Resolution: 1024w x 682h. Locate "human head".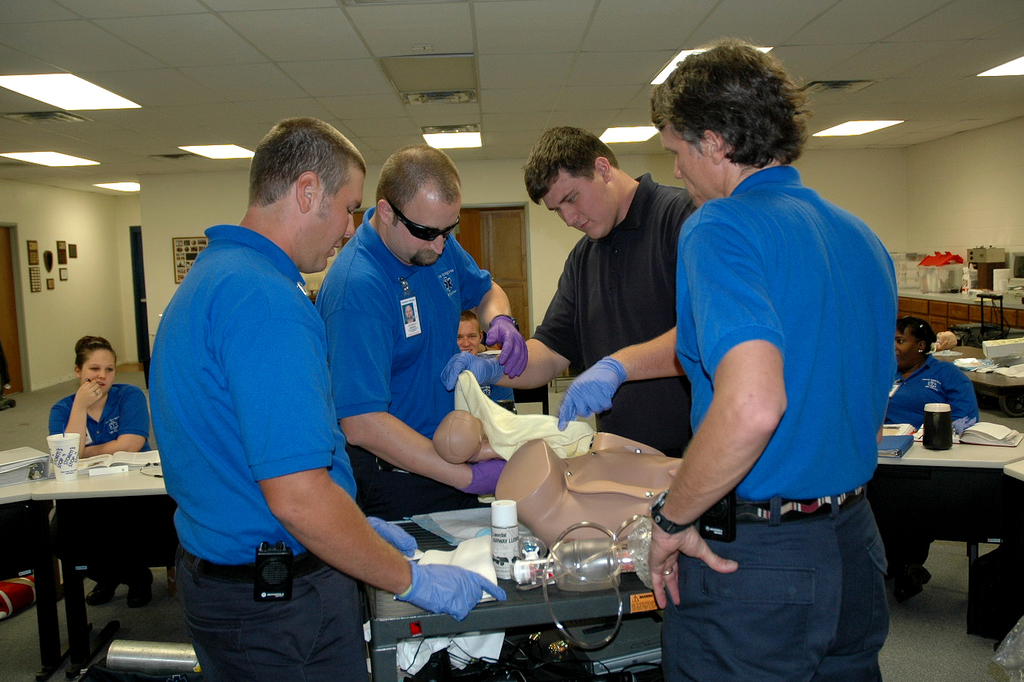
[247, 115, 369, 276].
